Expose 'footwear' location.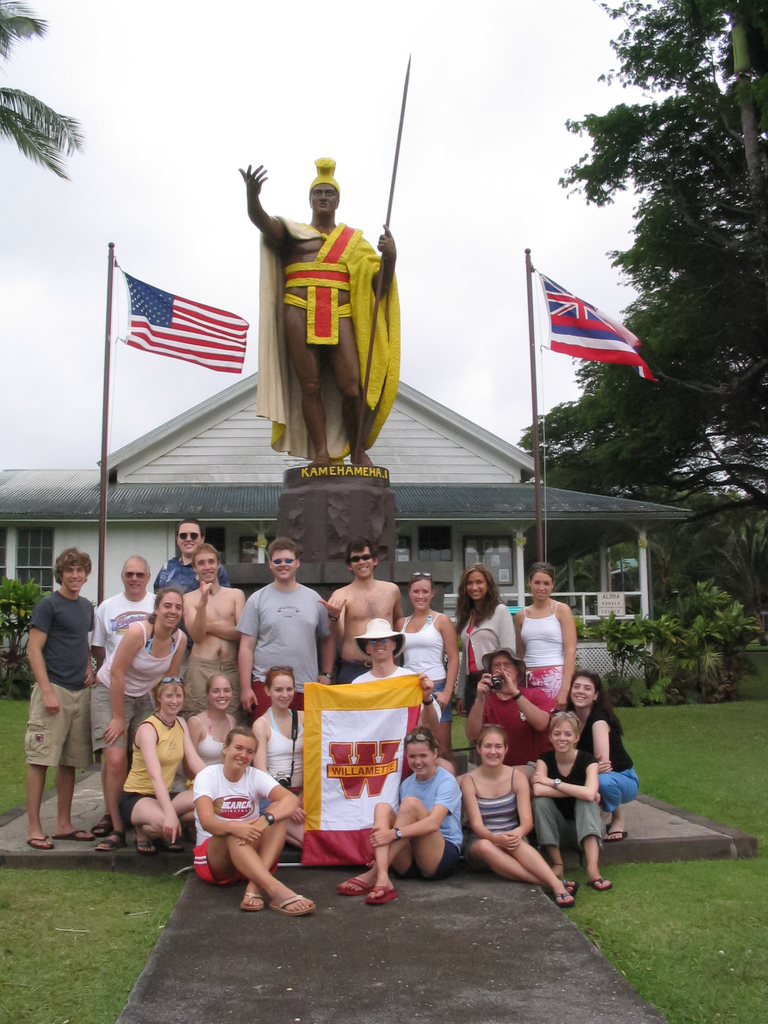
Exposed at BBox(164, 836, 185, 853).
